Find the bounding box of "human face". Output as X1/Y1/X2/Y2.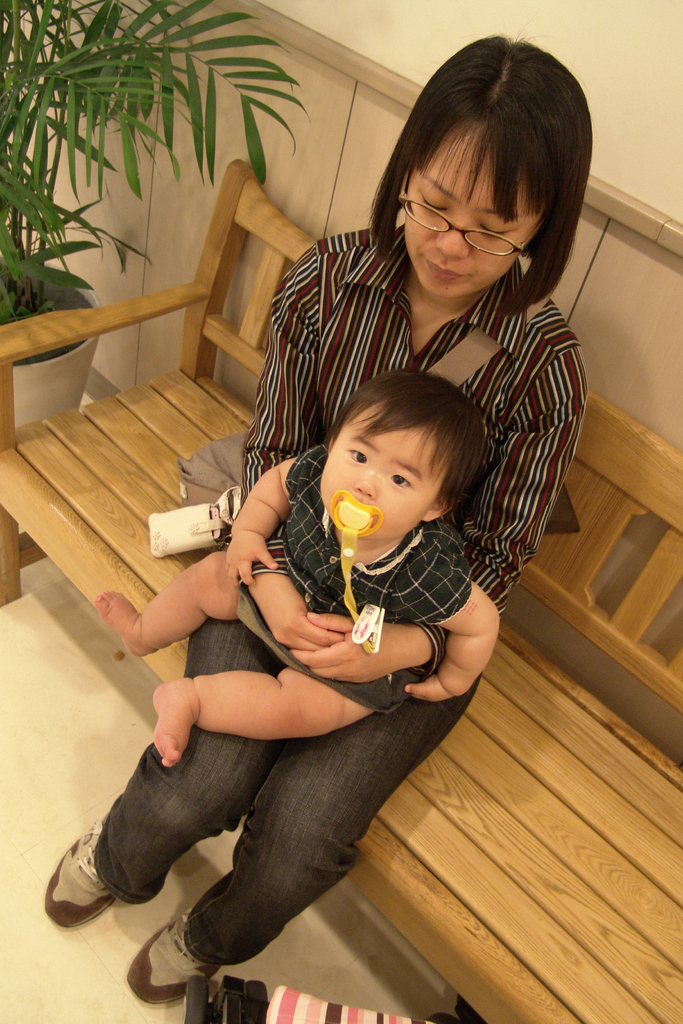
401/127/545/300.
